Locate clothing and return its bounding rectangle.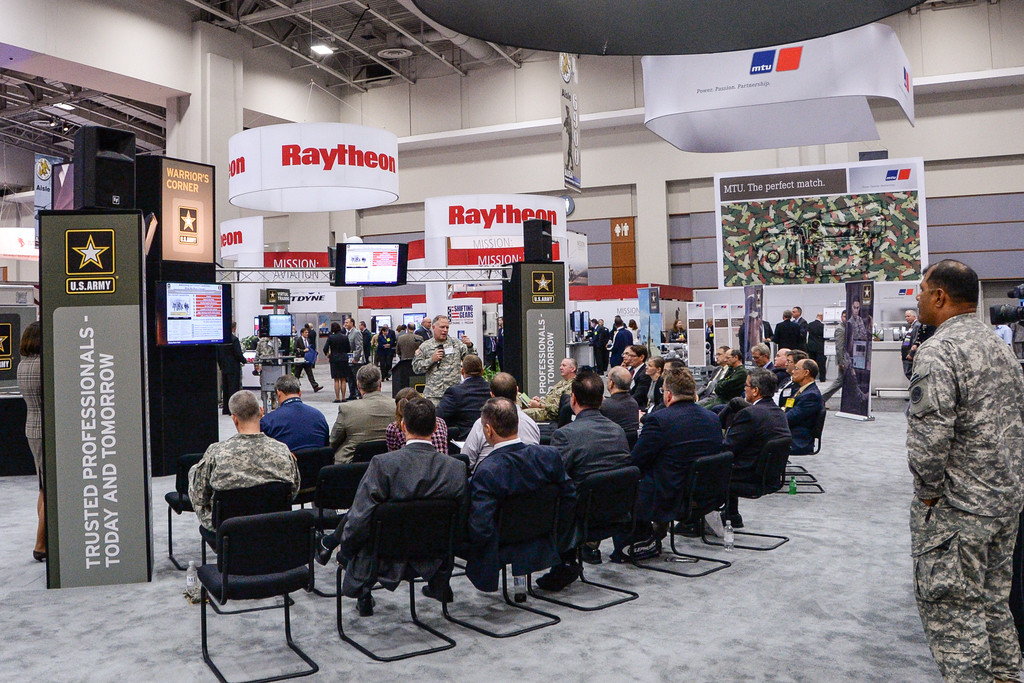
detection(713, 365, 745, 402).
